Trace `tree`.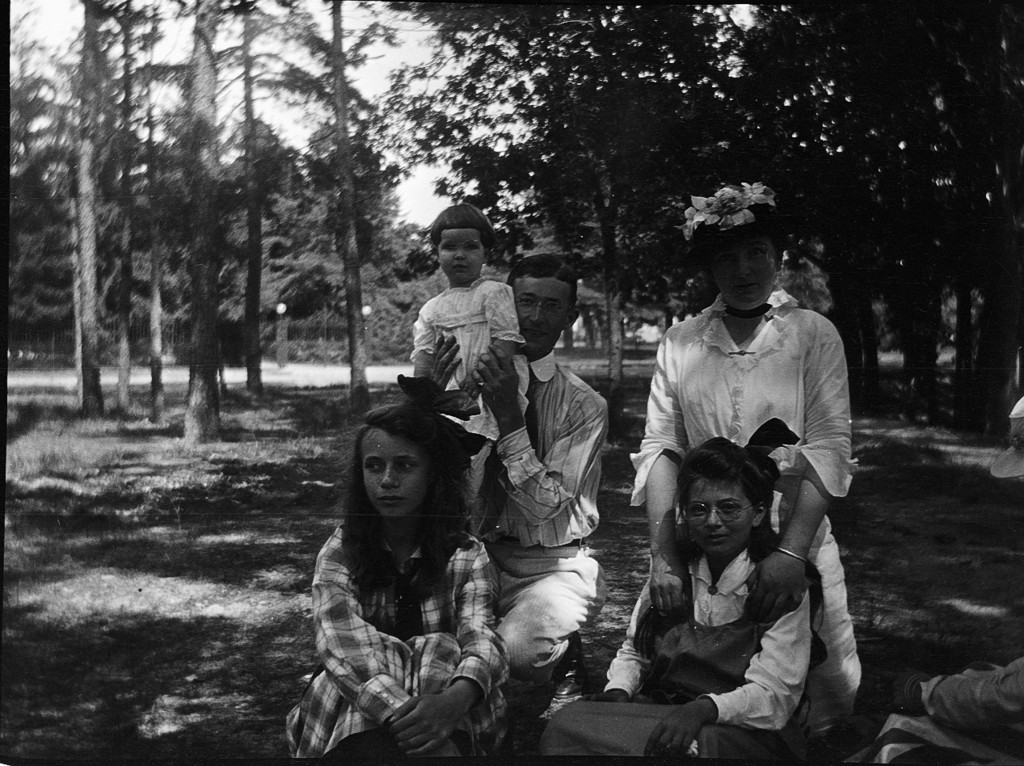
Traced to box(728, 0, 1023, 436).
